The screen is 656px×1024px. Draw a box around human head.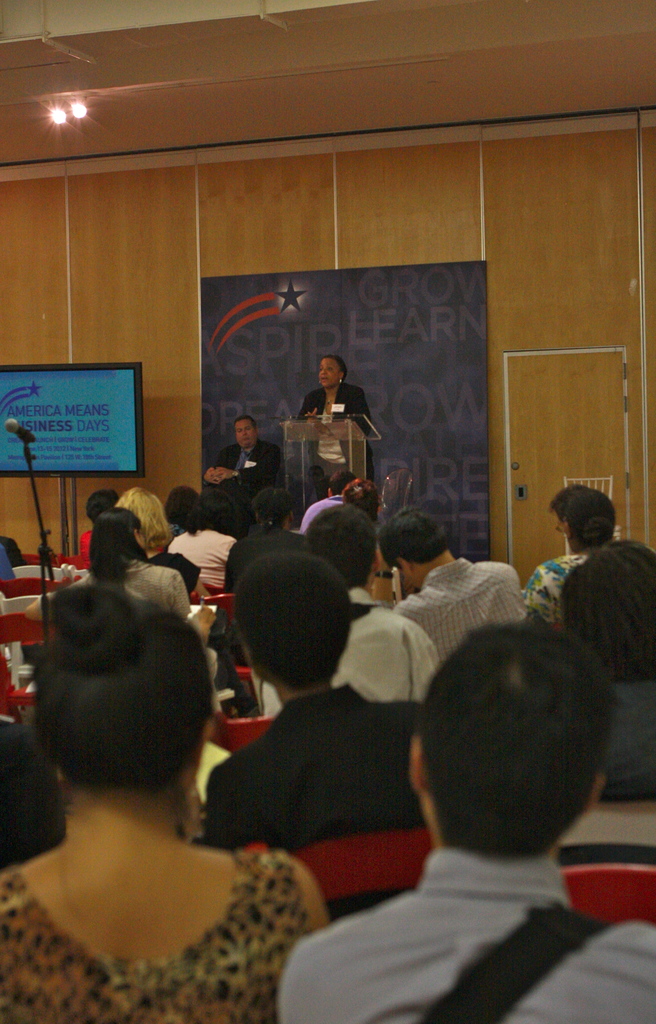
x1=565, y1=488, x2=614, y2=550.
